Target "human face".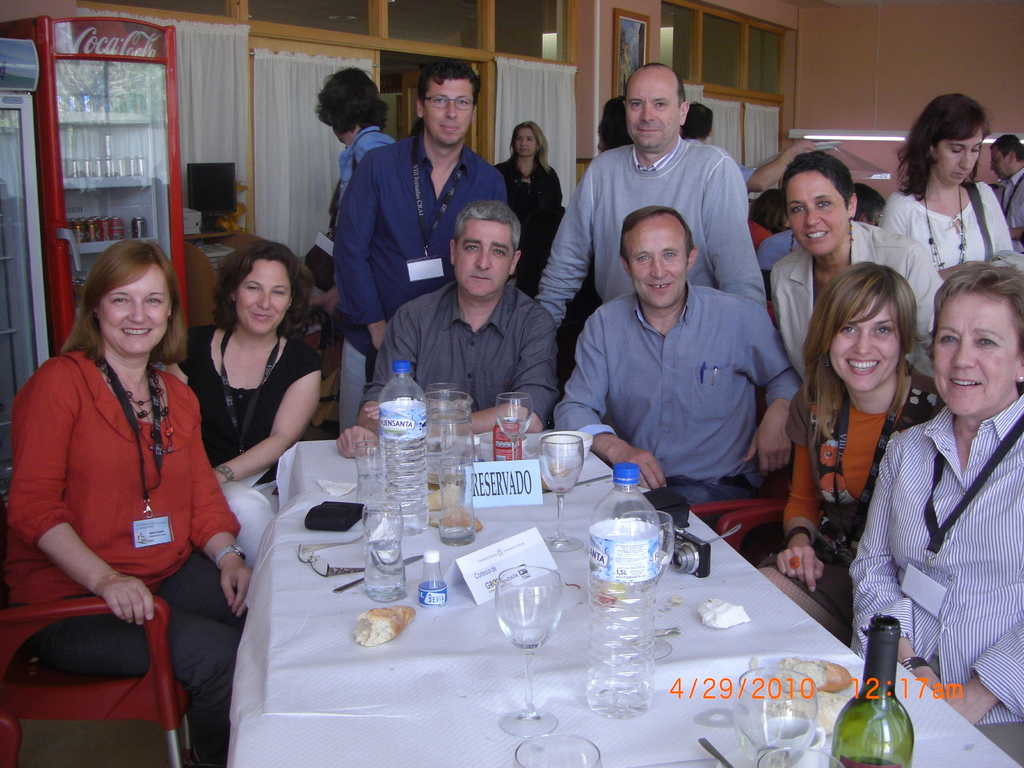
Target region: BBox(237, 260, 291, 337).
